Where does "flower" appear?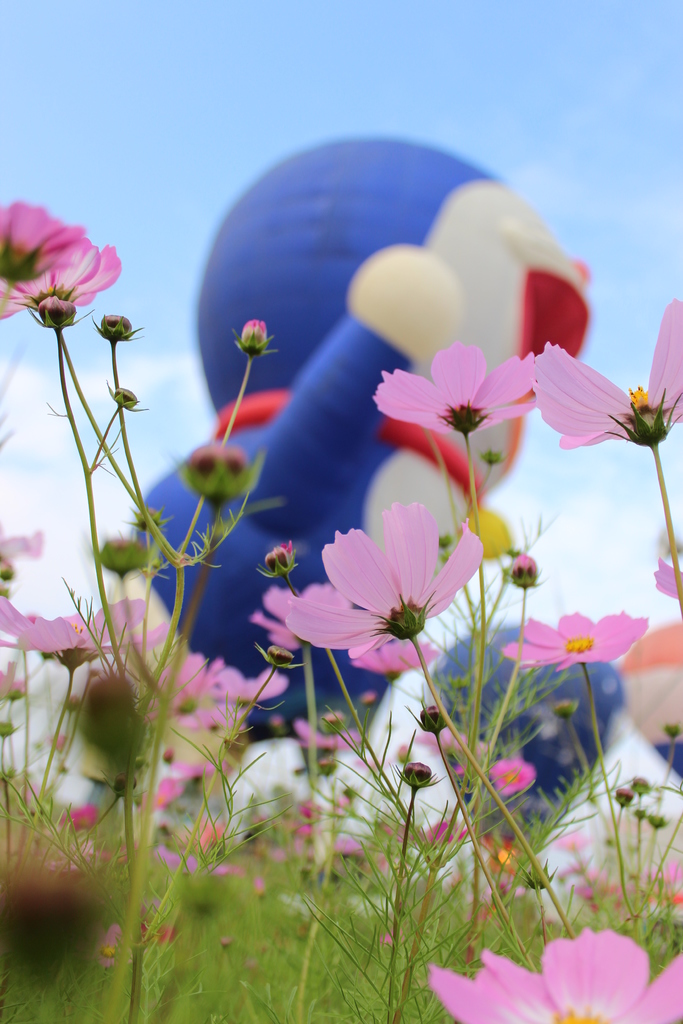
Appears at [90,922,120,966].
